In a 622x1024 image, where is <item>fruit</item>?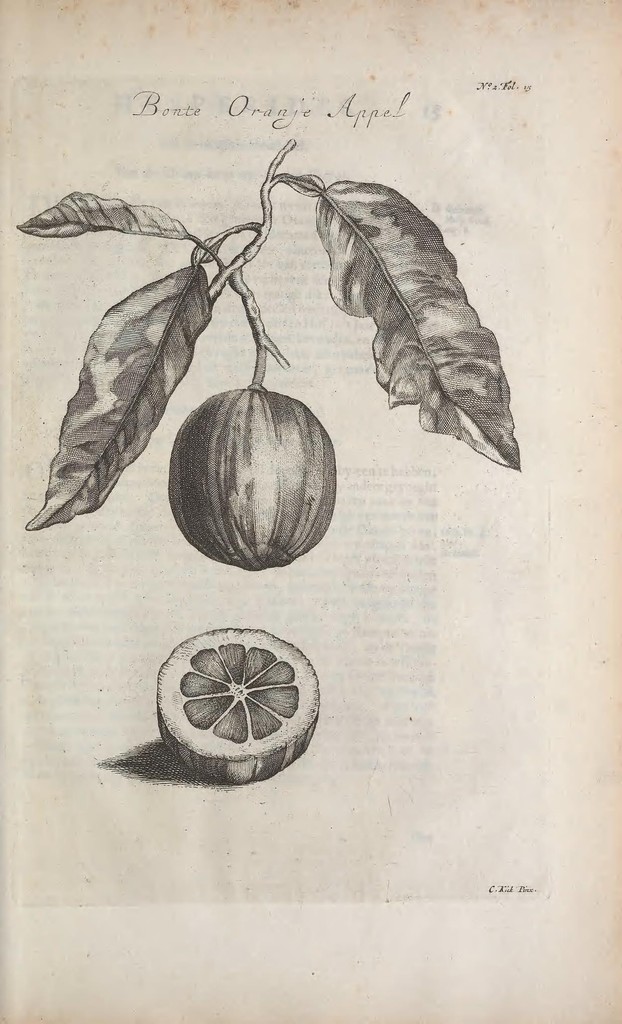
rect(158, 620, 323, 785).
